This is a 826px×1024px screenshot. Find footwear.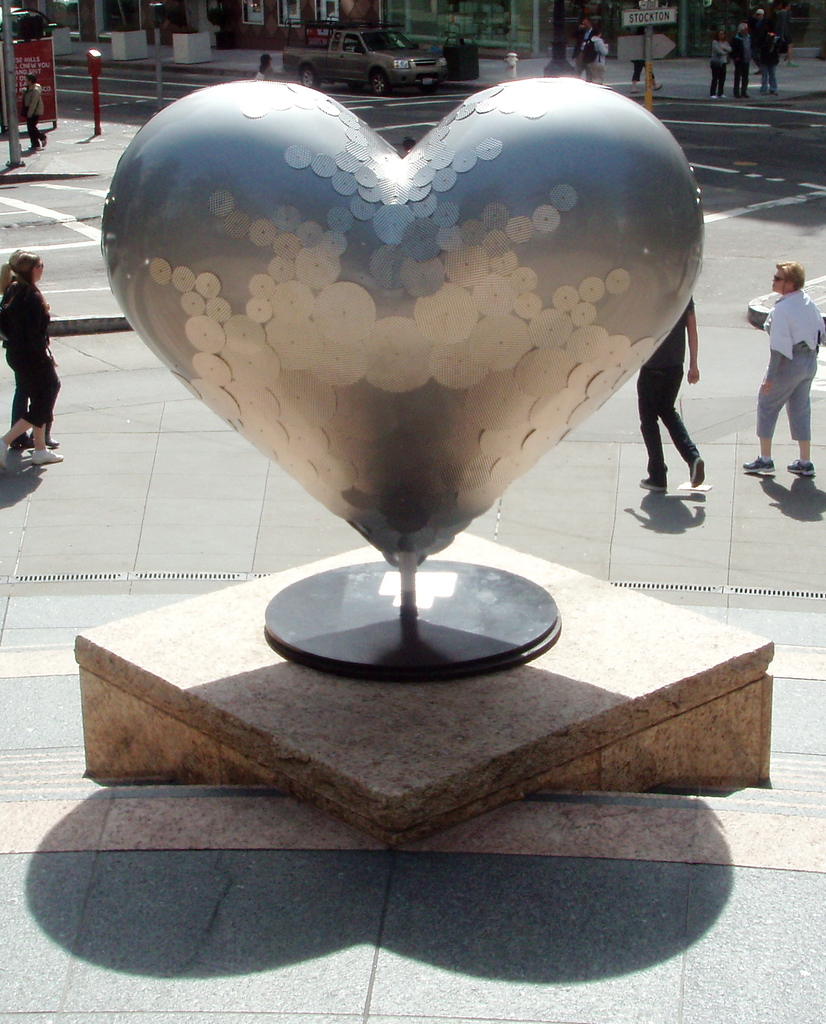
Bounding box: l=691, t=457, r=707, b=483.
